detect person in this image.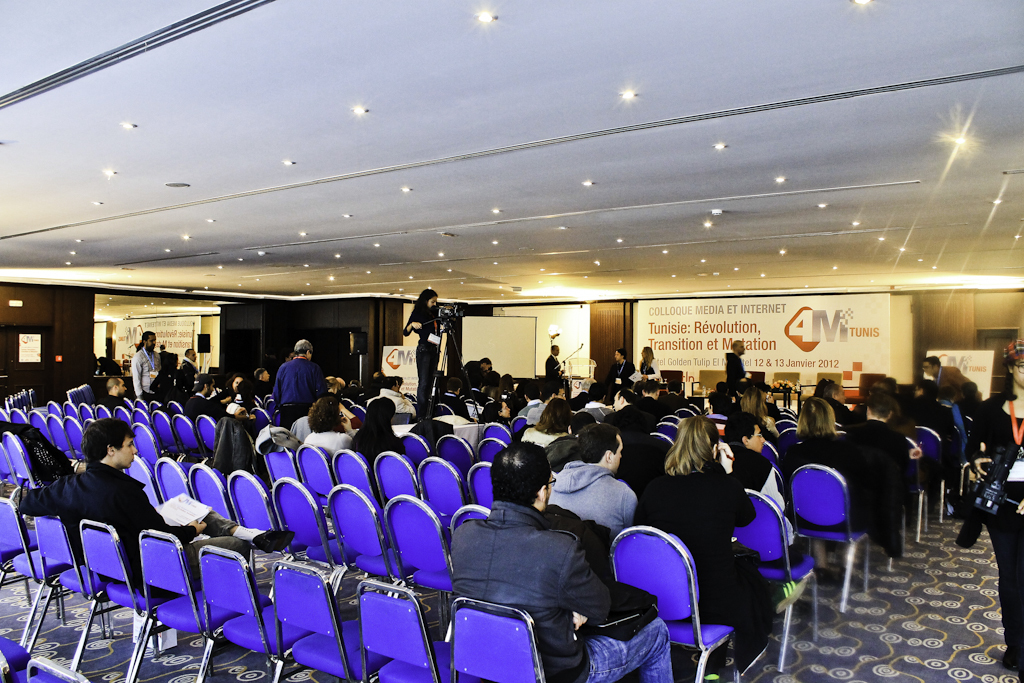
Detection: box=[402, 288, 441, 419].
